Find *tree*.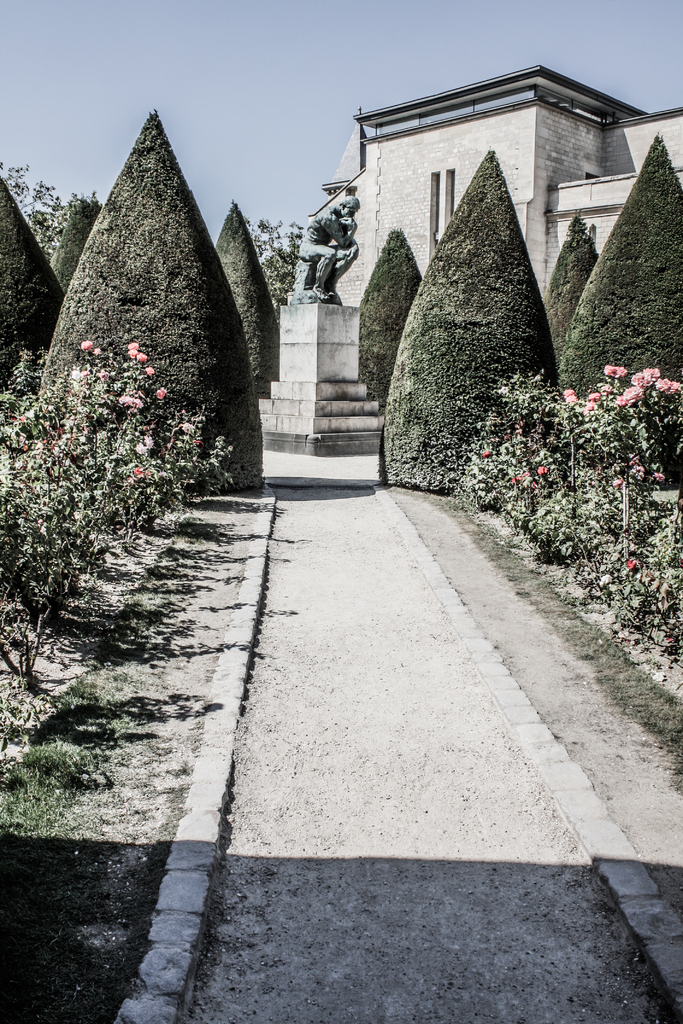
left=560, top=130, right=682, bottom=415.
